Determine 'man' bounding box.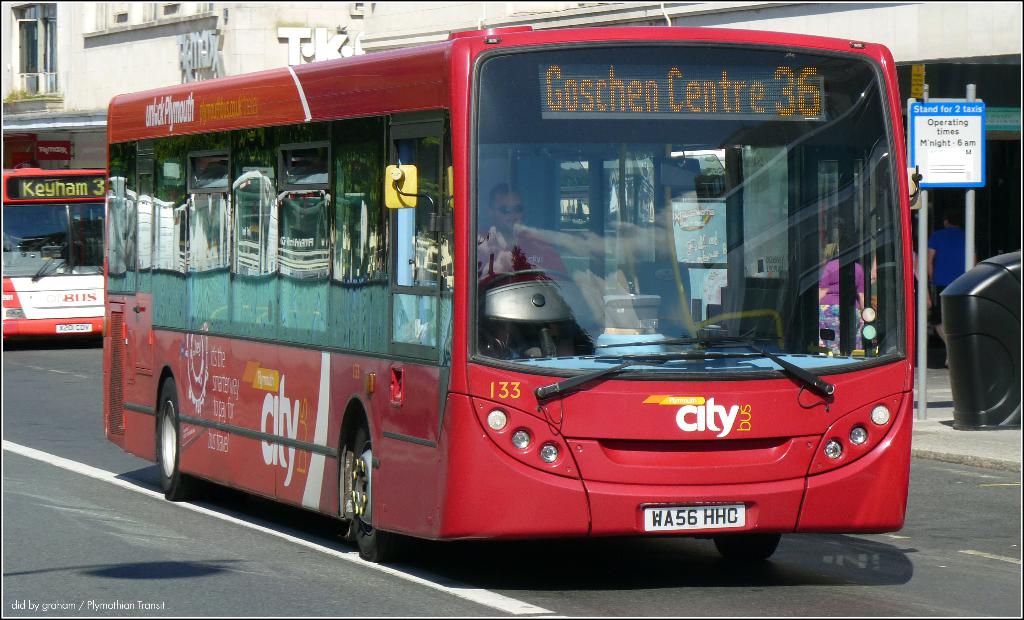
Determined: [x1=463, y1=196, x2=590, y2=282].
